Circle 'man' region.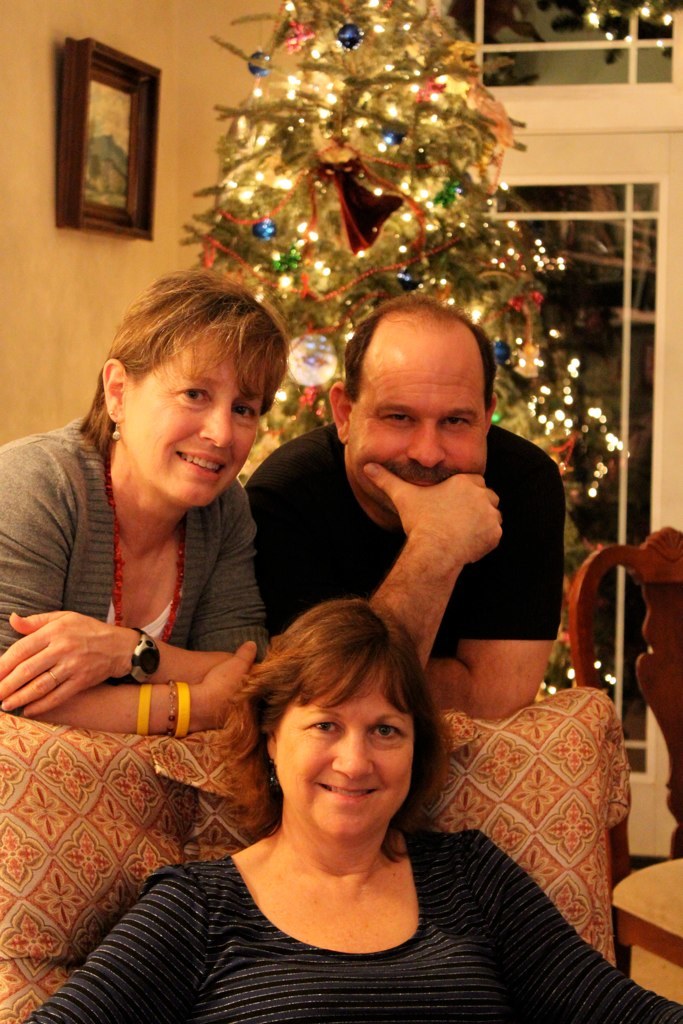
Region: region(248, 297, 561, 720).
